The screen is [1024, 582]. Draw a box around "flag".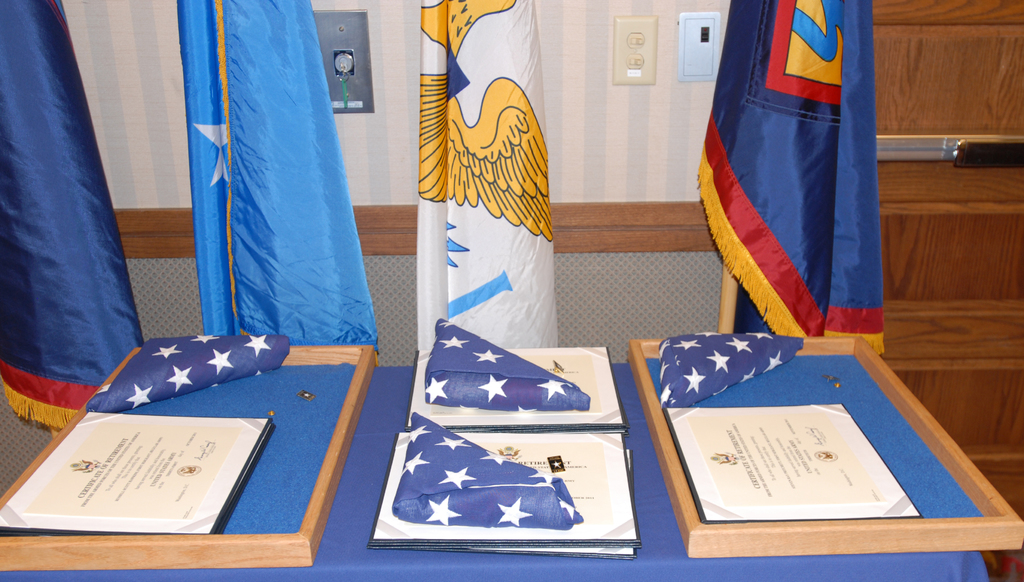
bbox(176, 0, 386, 362).
